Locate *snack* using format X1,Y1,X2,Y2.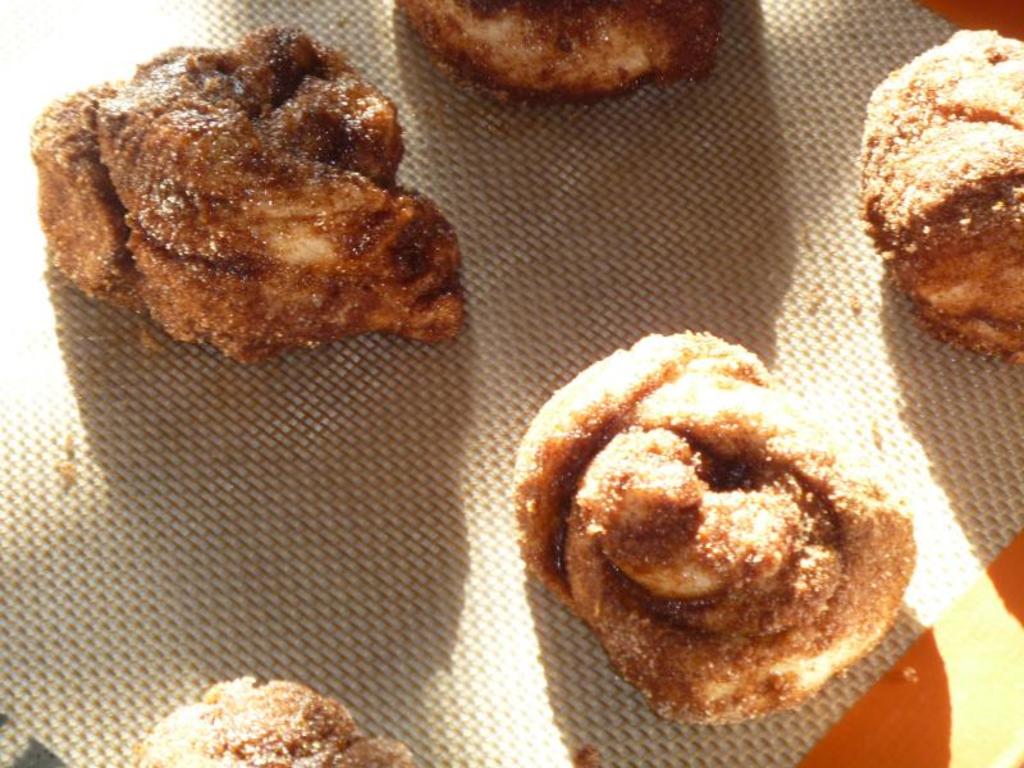
24,24,474,362.
